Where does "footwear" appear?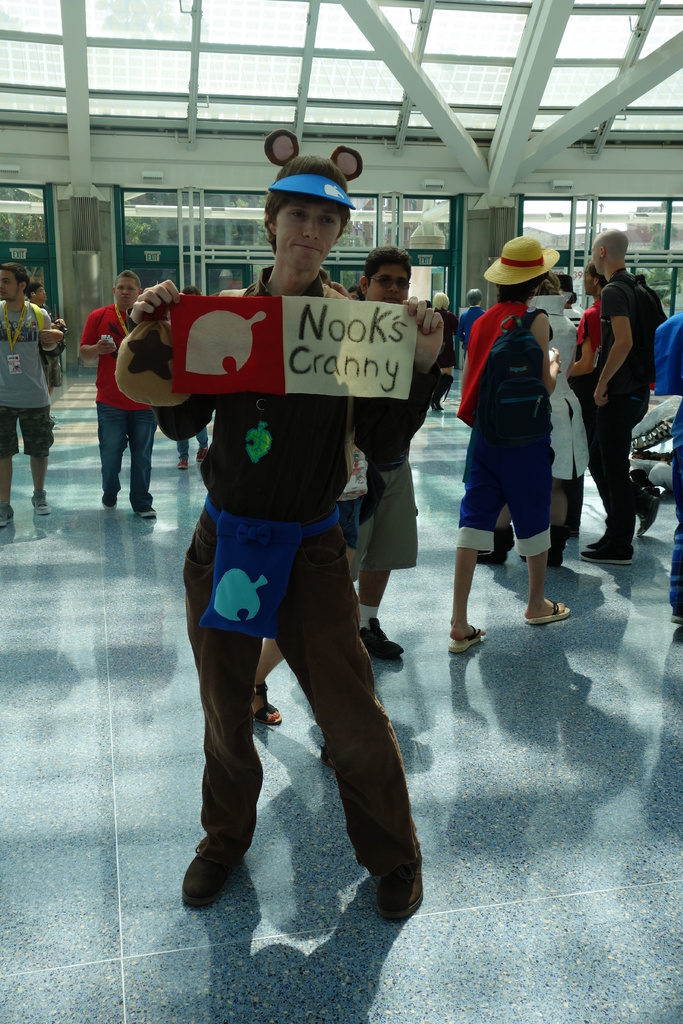
Appears at crop(258, 679, 288, 724).
